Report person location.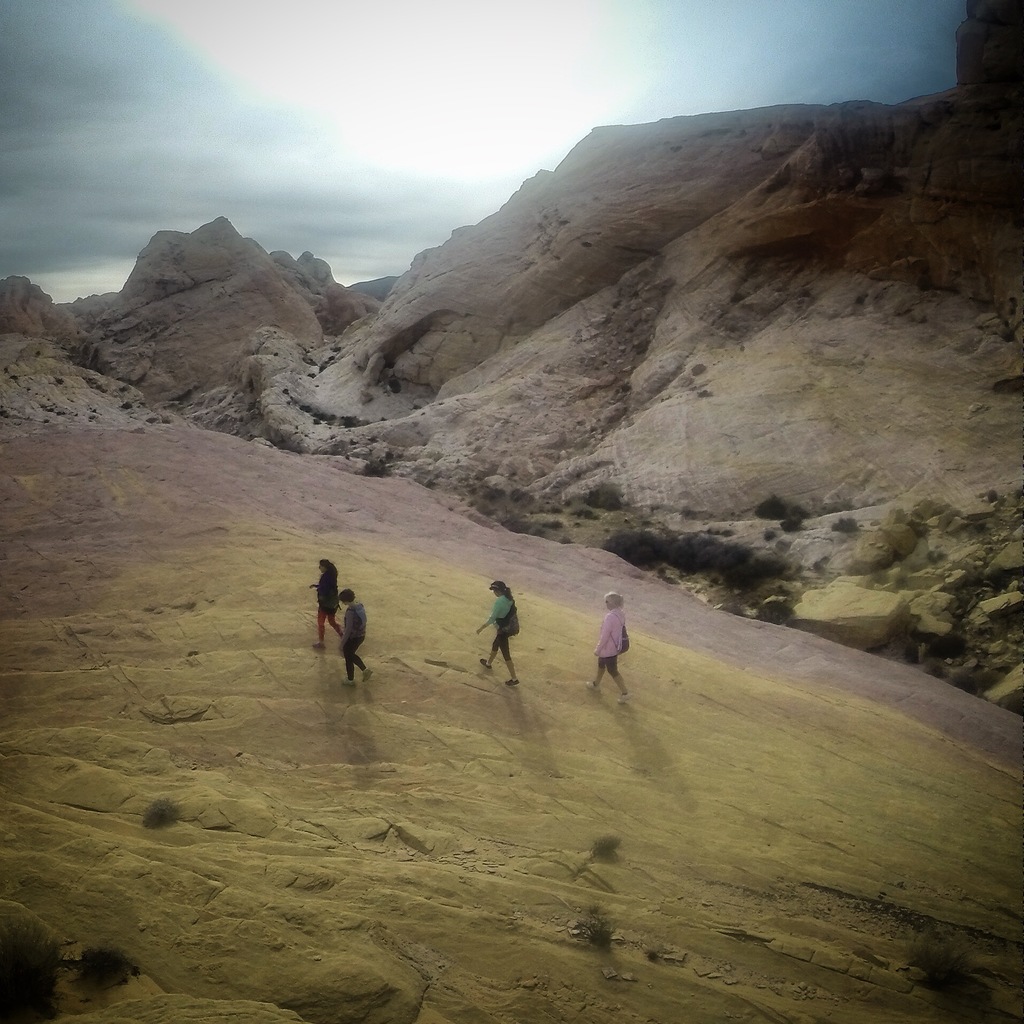
Report: bbox=[476, 580, 527, 689].
